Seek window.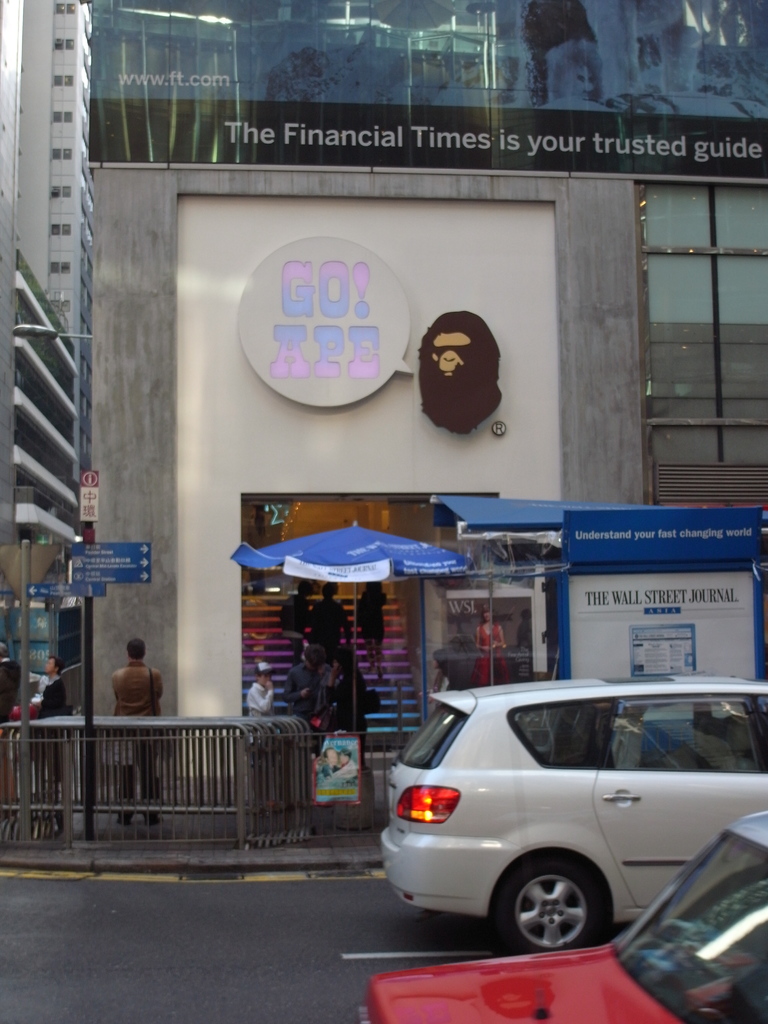
pyautogui.locateOnScreen(606, 153, 738, 467).
